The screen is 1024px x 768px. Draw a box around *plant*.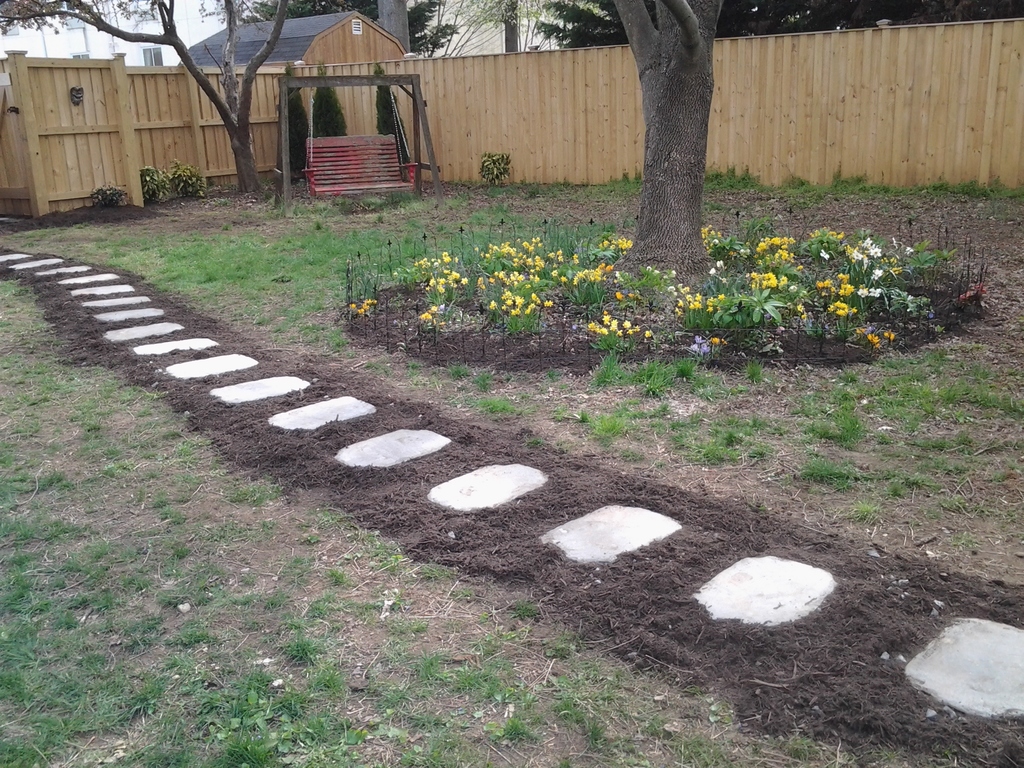
(x1=275, y1=66, x2=313, y2=180).
